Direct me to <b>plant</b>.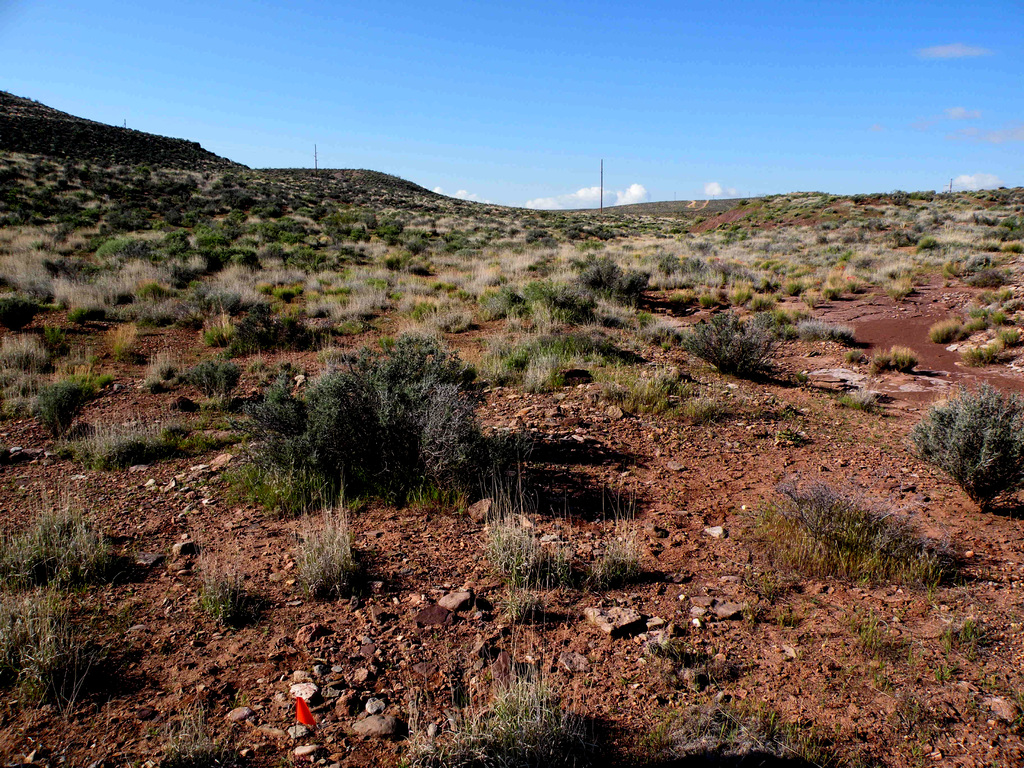
Direction: bbox=[187, 358, 242, 401].
